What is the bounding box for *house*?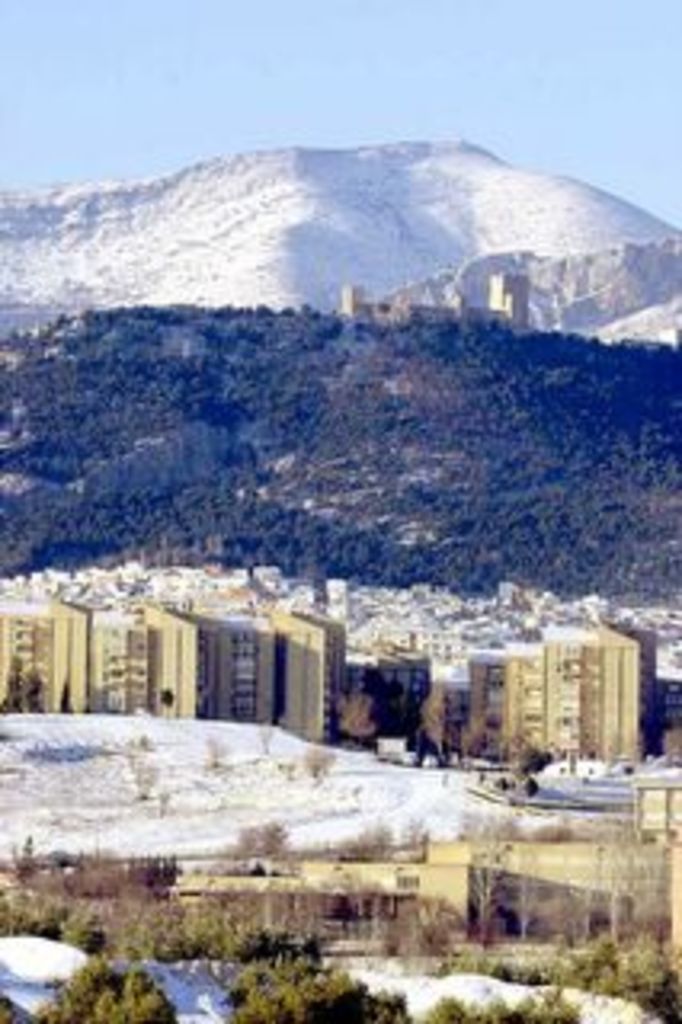
x1=419 y1=845 x2=679 y2=928.
